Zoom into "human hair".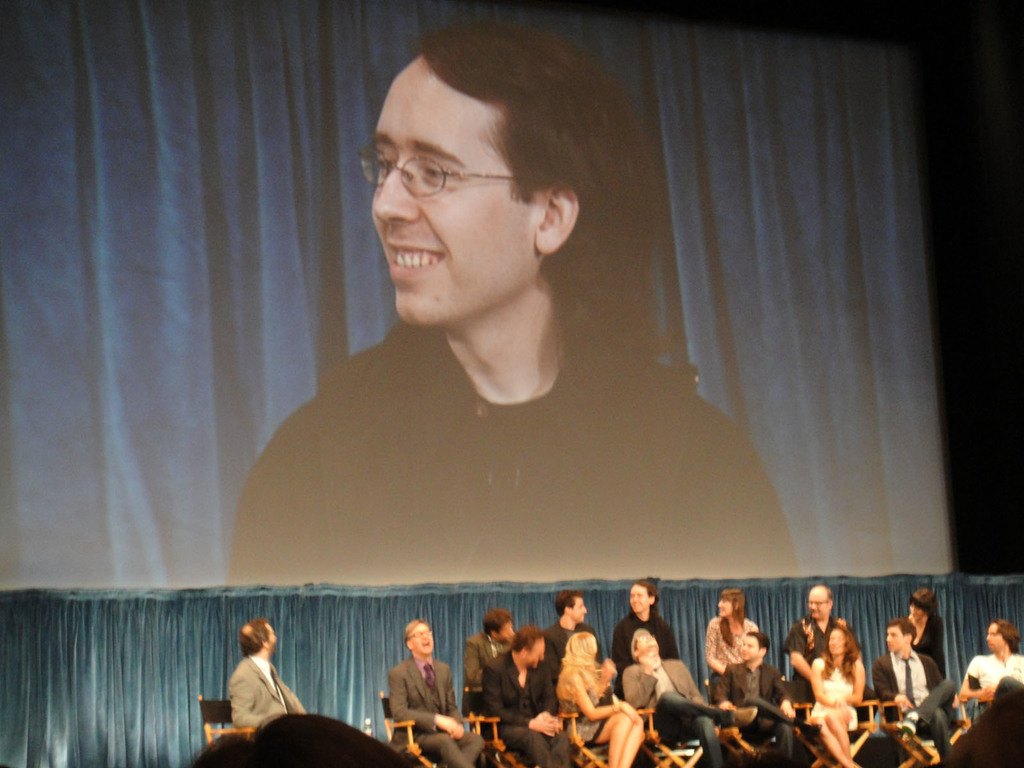
Zoom target: (left=998, top=618, right=1022, bottom=653).
